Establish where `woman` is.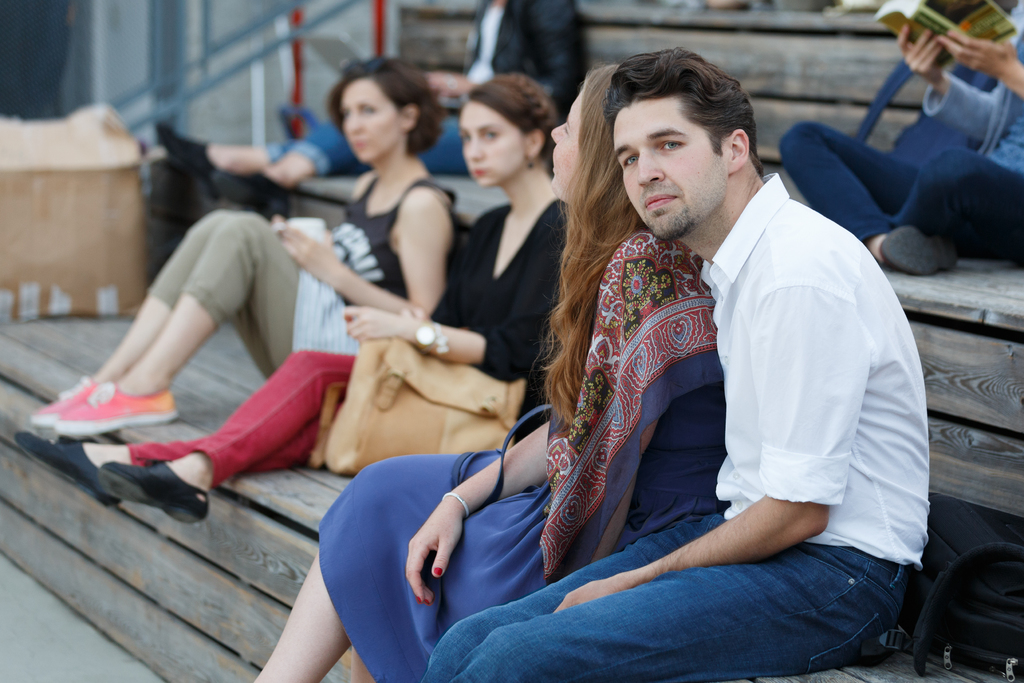
Established at (28, 53, 458, 438).
